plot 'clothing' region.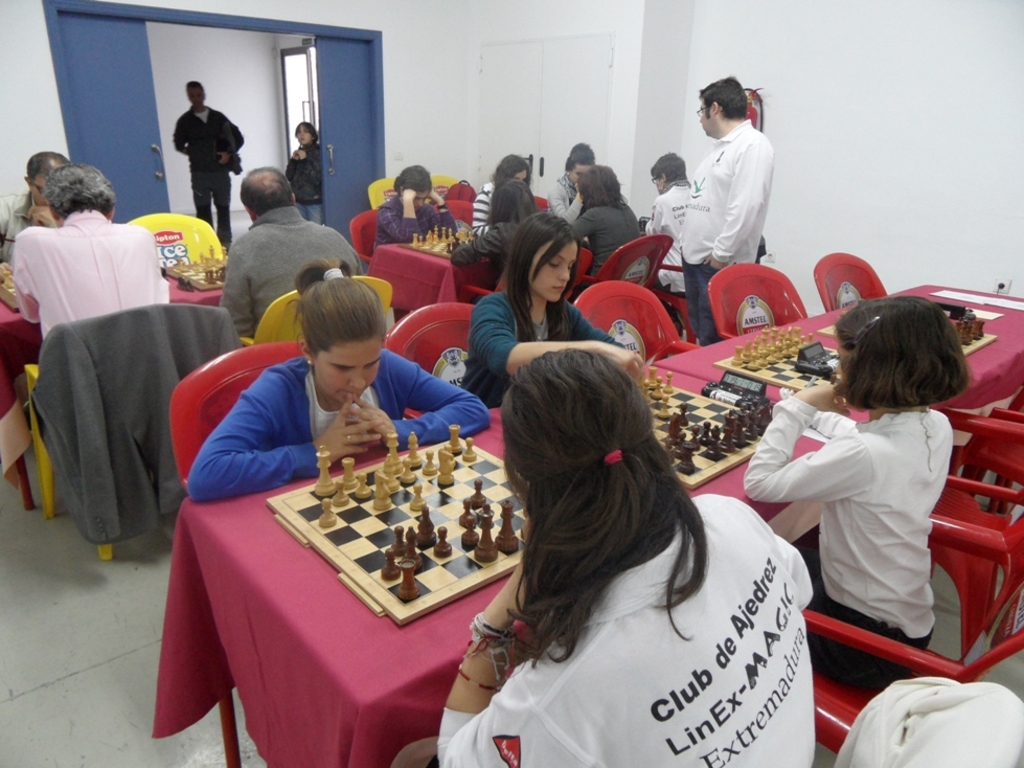
Plotted at box=[751, 375, 972, 650].
